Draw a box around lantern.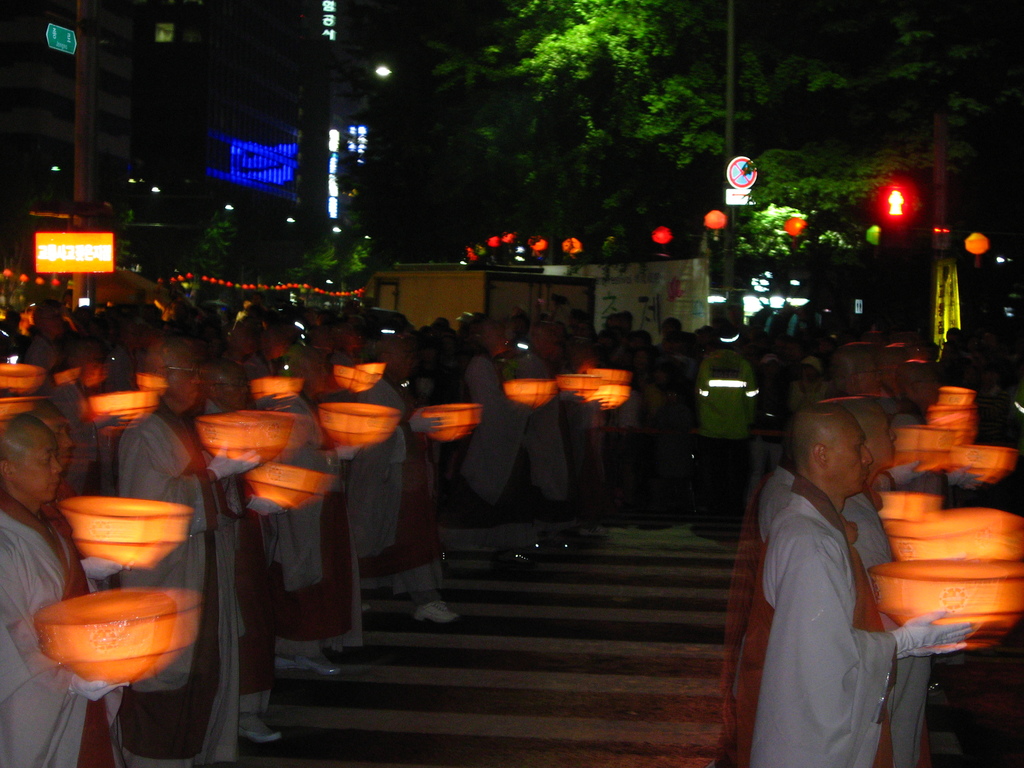
897, 428, 924, 445.
